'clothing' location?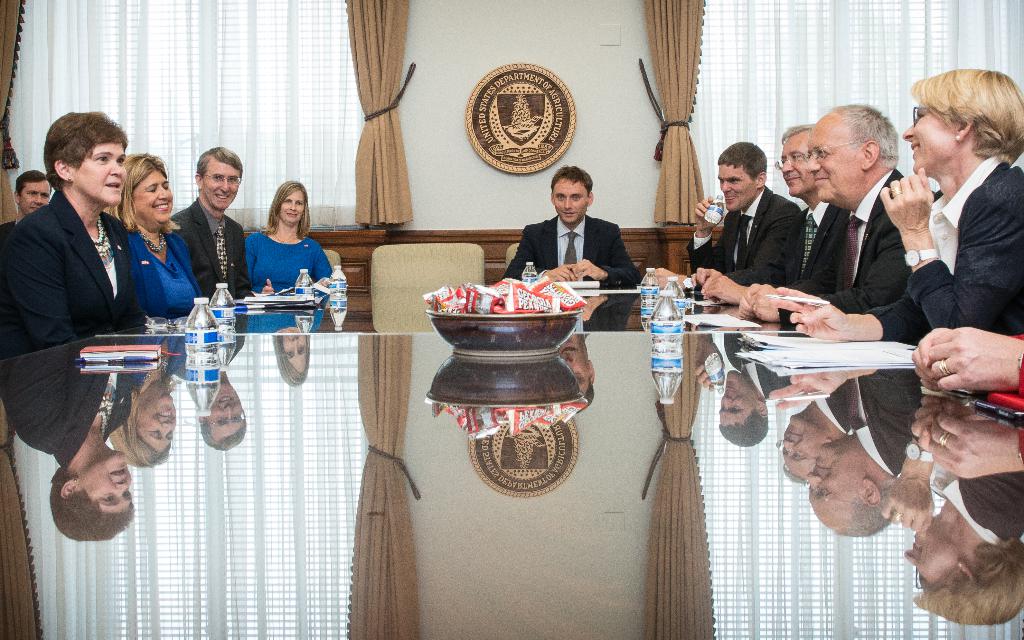
{"left": 867, "top": 150, "right": 1018, "bottom": 358}
